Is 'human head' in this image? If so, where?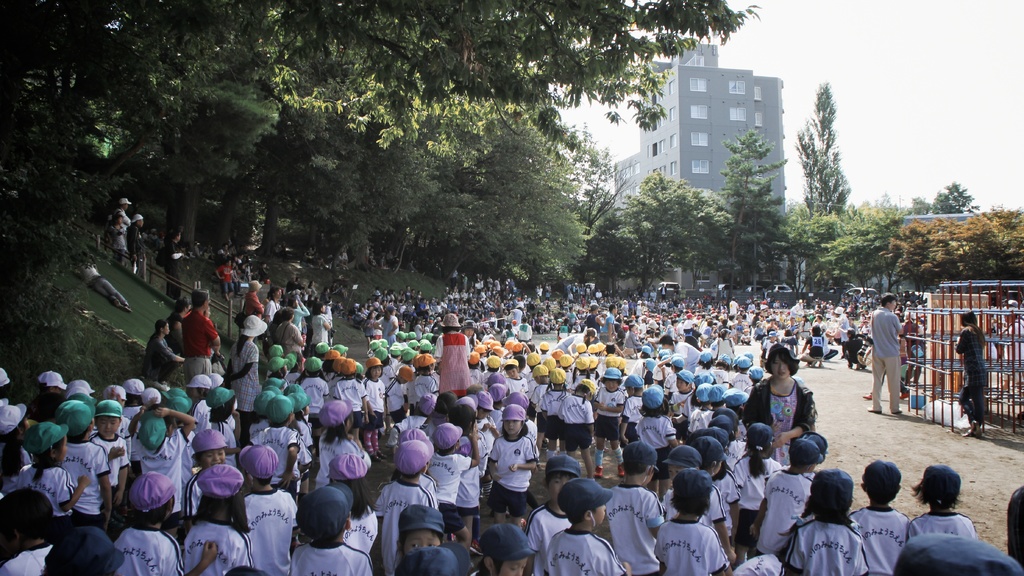
Yes, at {"left": 0, "top": 486, "right": 55, "bottom": 554}.
